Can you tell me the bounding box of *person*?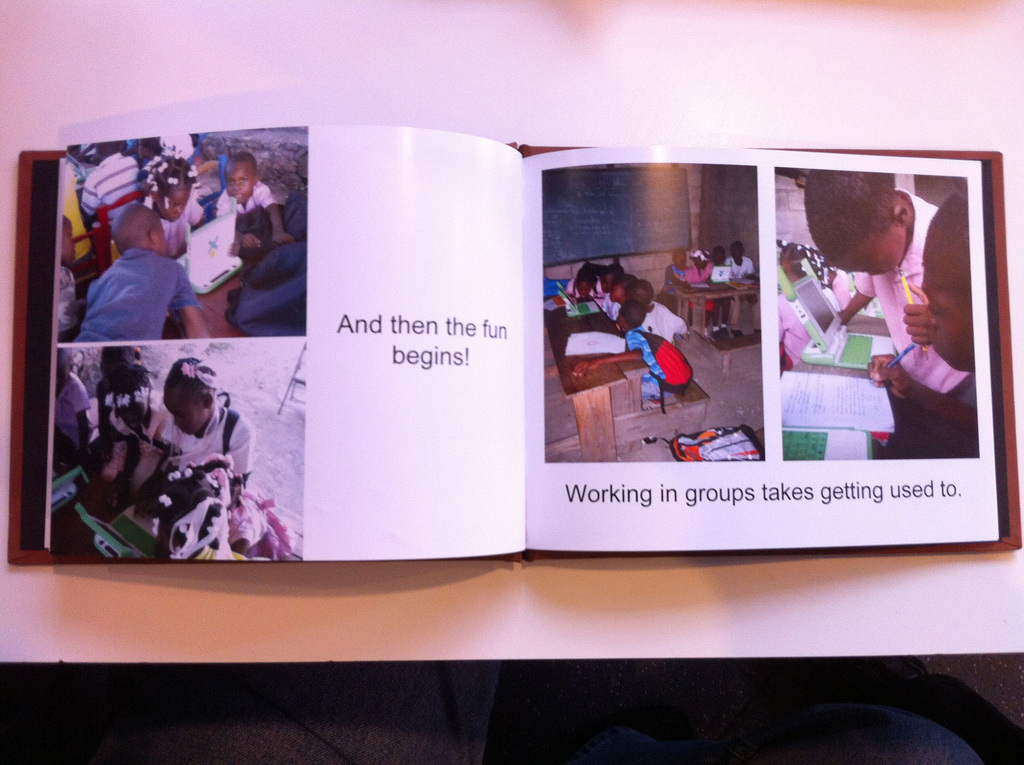
box=[616, 277, 683, 350].
